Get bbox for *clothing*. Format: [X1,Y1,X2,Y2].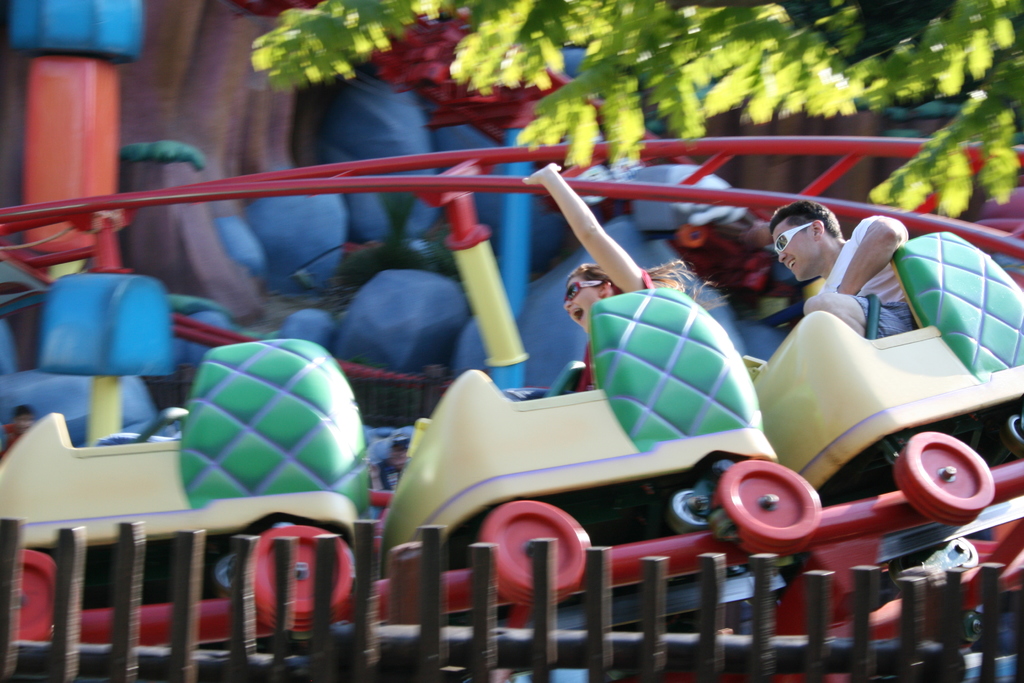
[1,425,25,456].
